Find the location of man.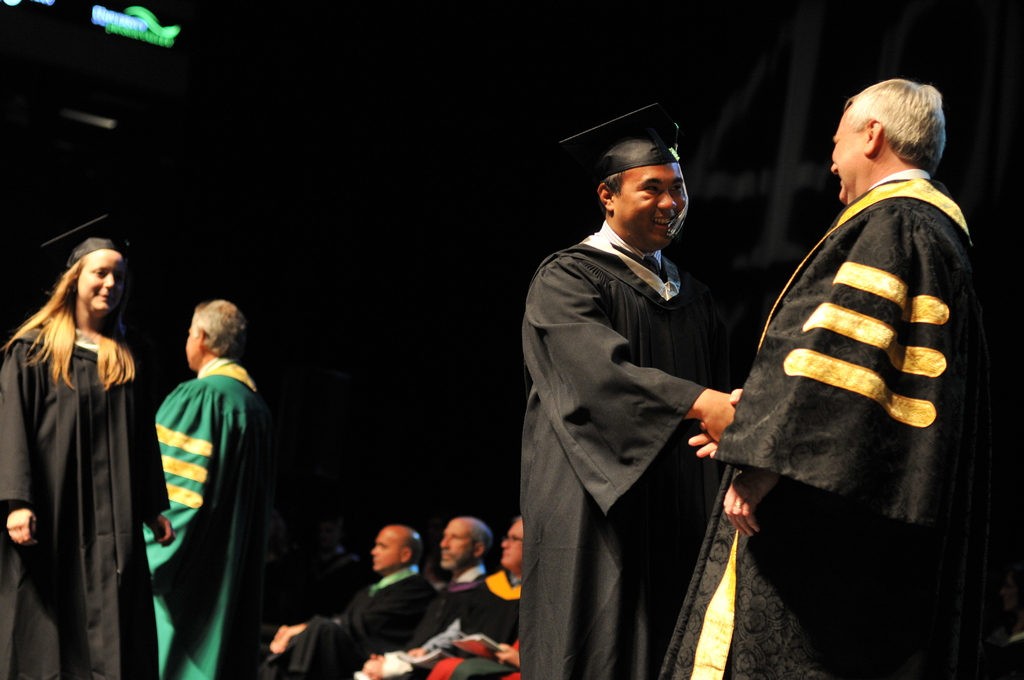
Location: bbox=[424, 512, 525, 679].
